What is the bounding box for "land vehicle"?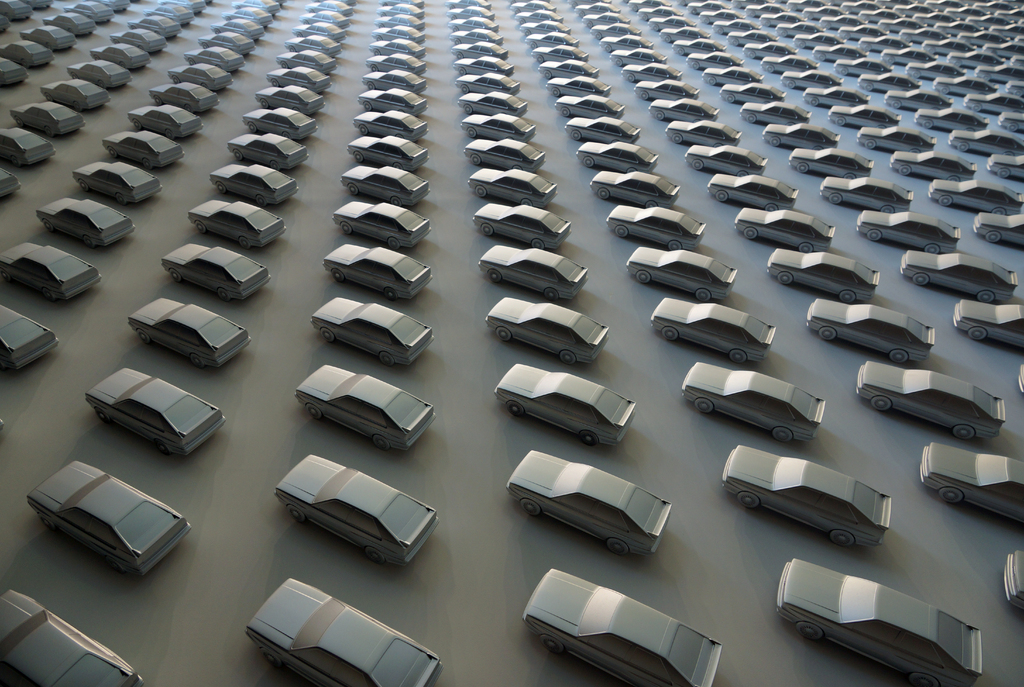
x1=607 y1=49 x2=668 y2=71.
